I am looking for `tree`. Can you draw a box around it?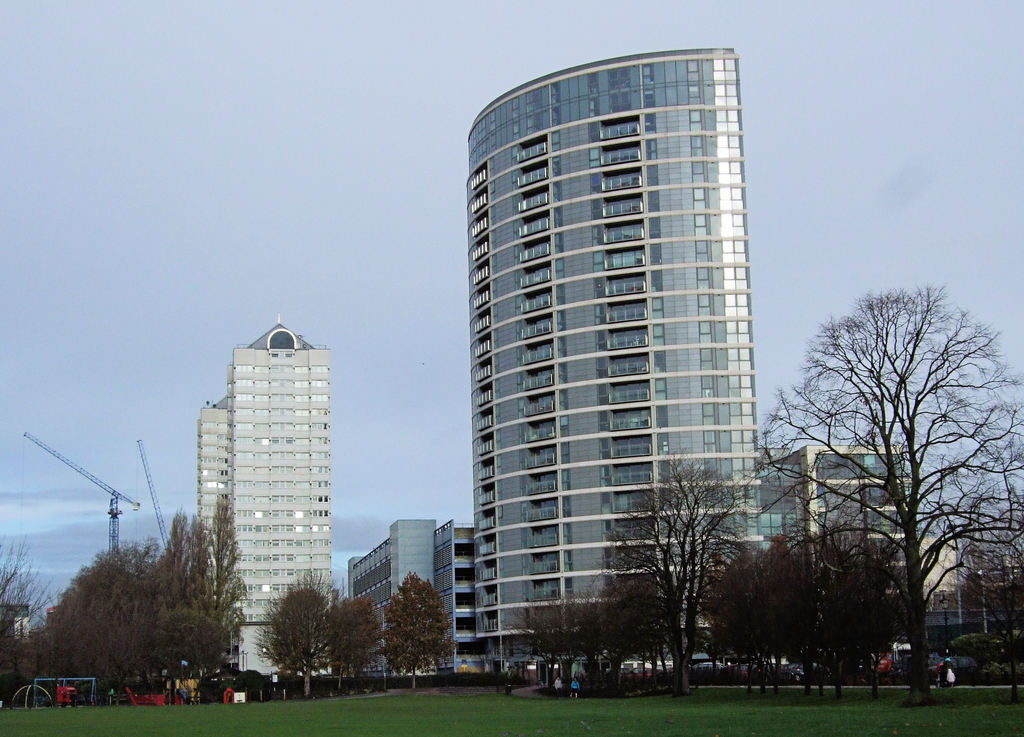
Sure, the bounding box is rect(742, 284, 1023, 707).
